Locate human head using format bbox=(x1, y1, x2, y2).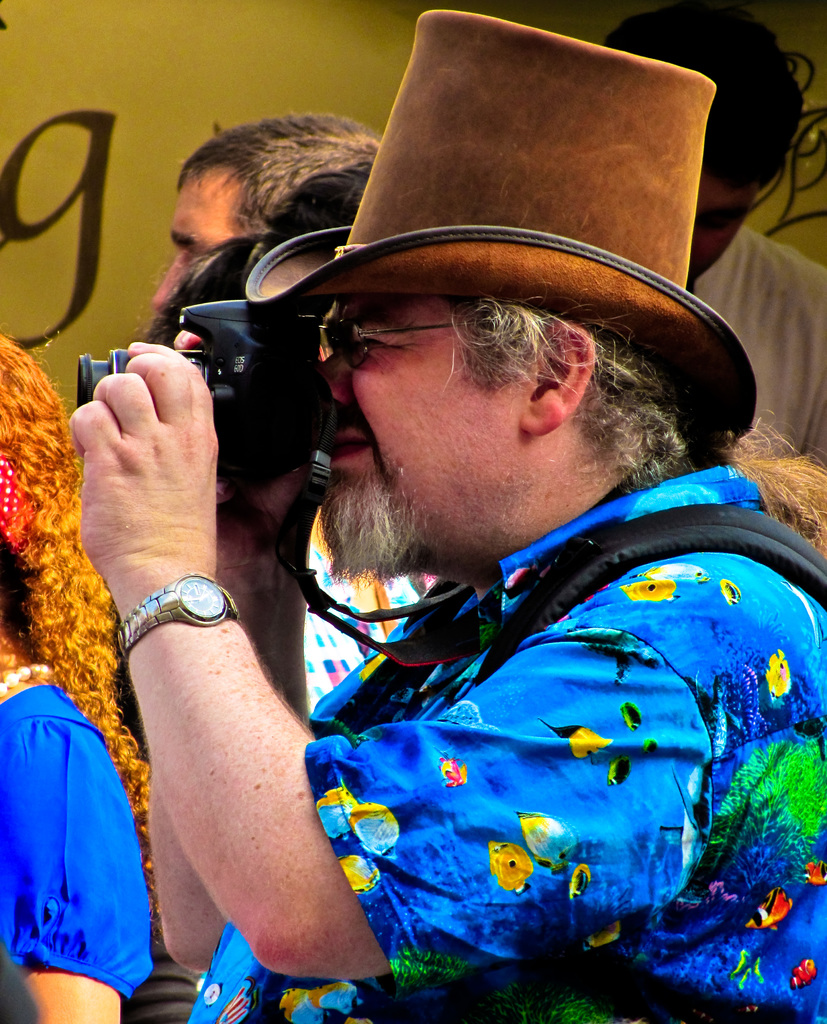
bbox=(256, 193, 751, 596).
